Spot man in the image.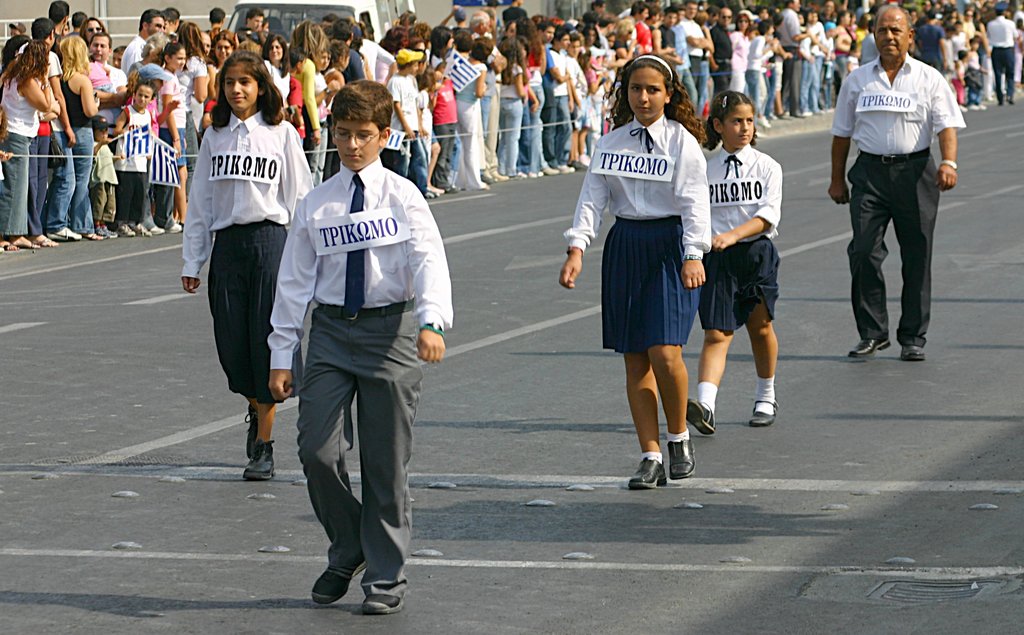
man found at [left=837, top=24, right=963, bottom=376].
